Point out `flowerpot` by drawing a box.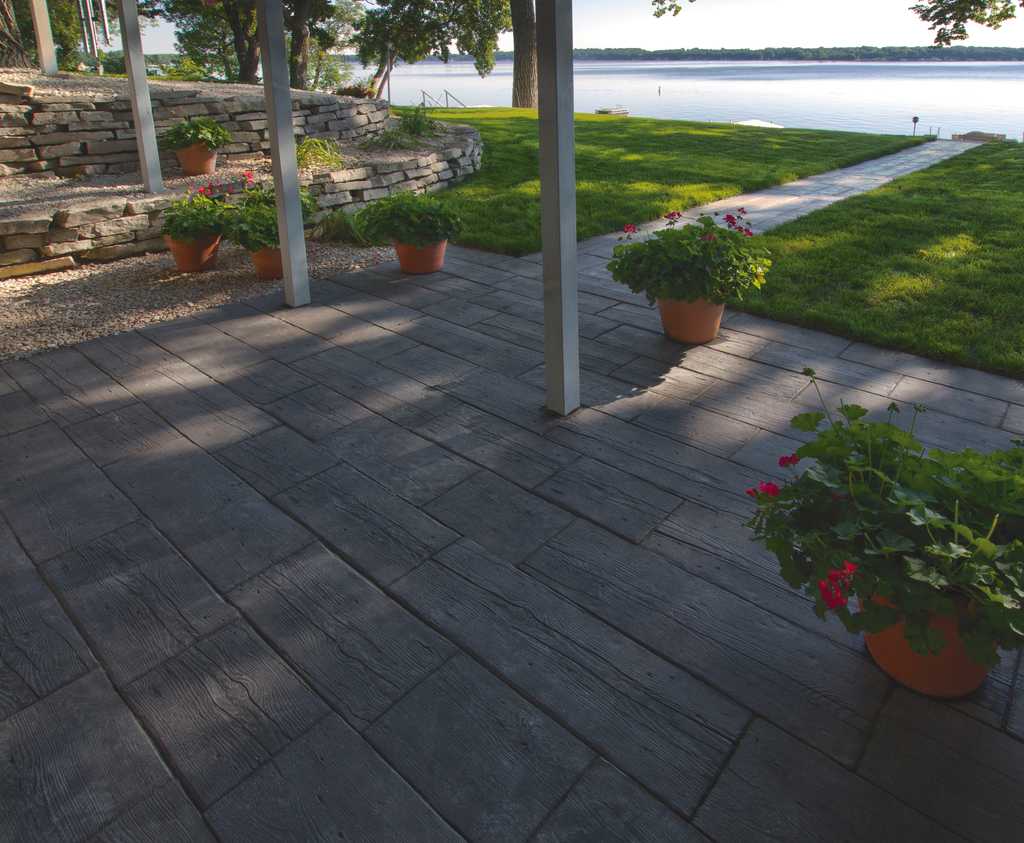
<bbox>161, 230, 228, 276</bbox>.
